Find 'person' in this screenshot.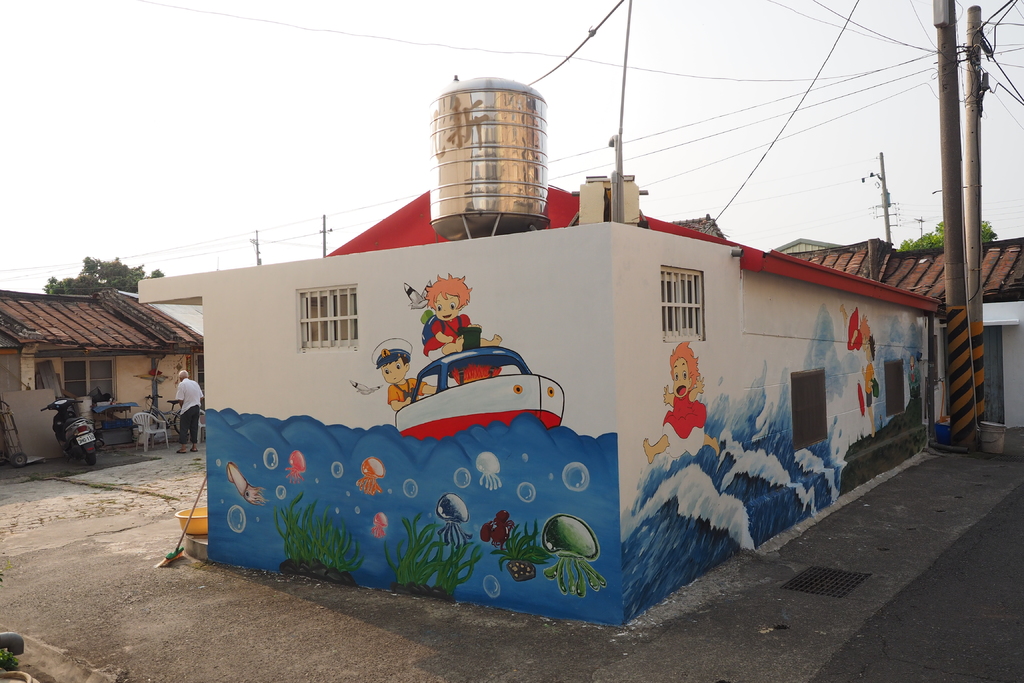
The bounding box for 'person' is box(862, 330, 884, 441).
